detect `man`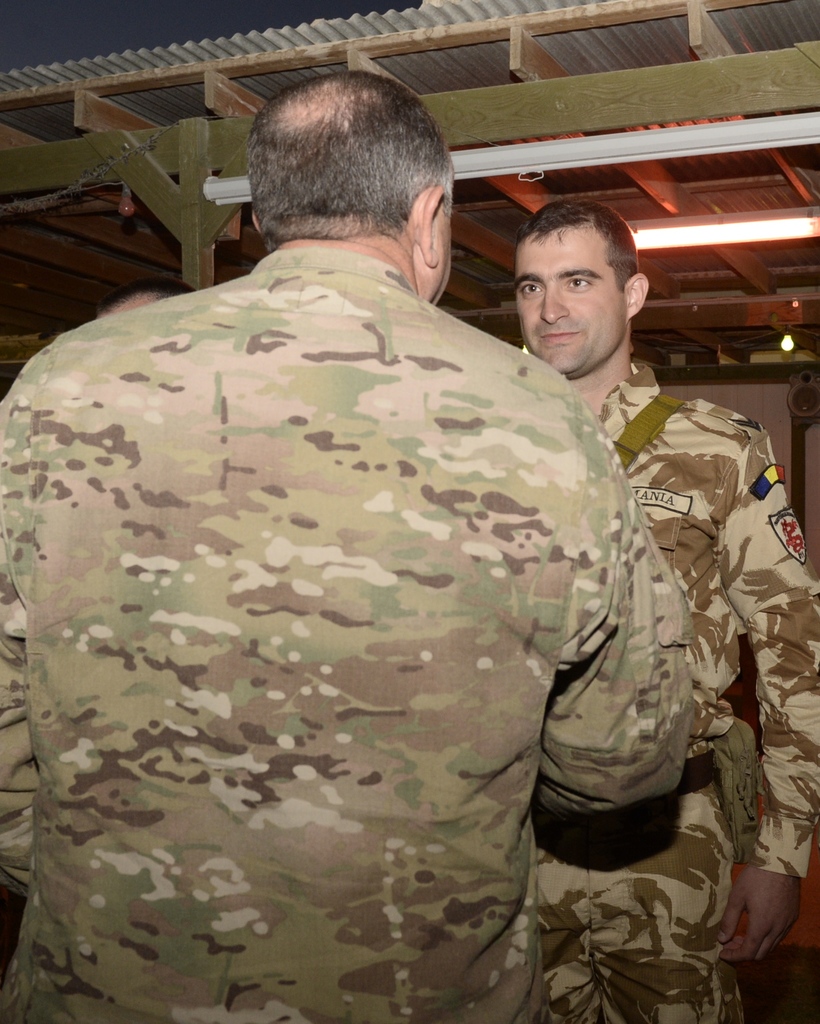
x1=507 y1=197 x2=819 y2=1023
